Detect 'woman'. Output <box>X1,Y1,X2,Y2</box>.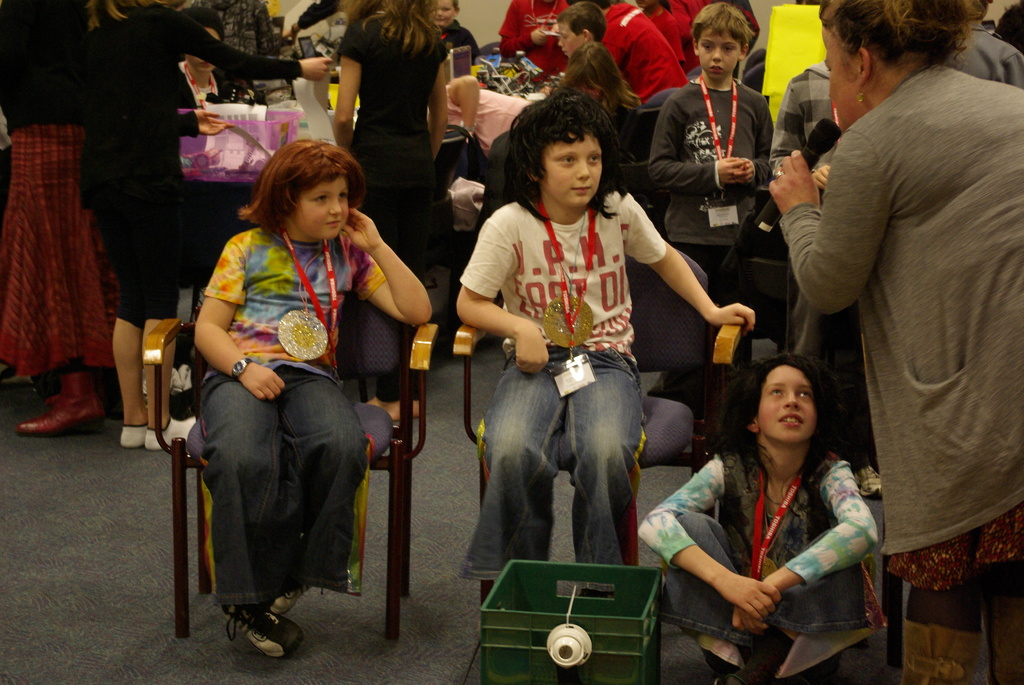
<box>769,0,1023,684</box>.
